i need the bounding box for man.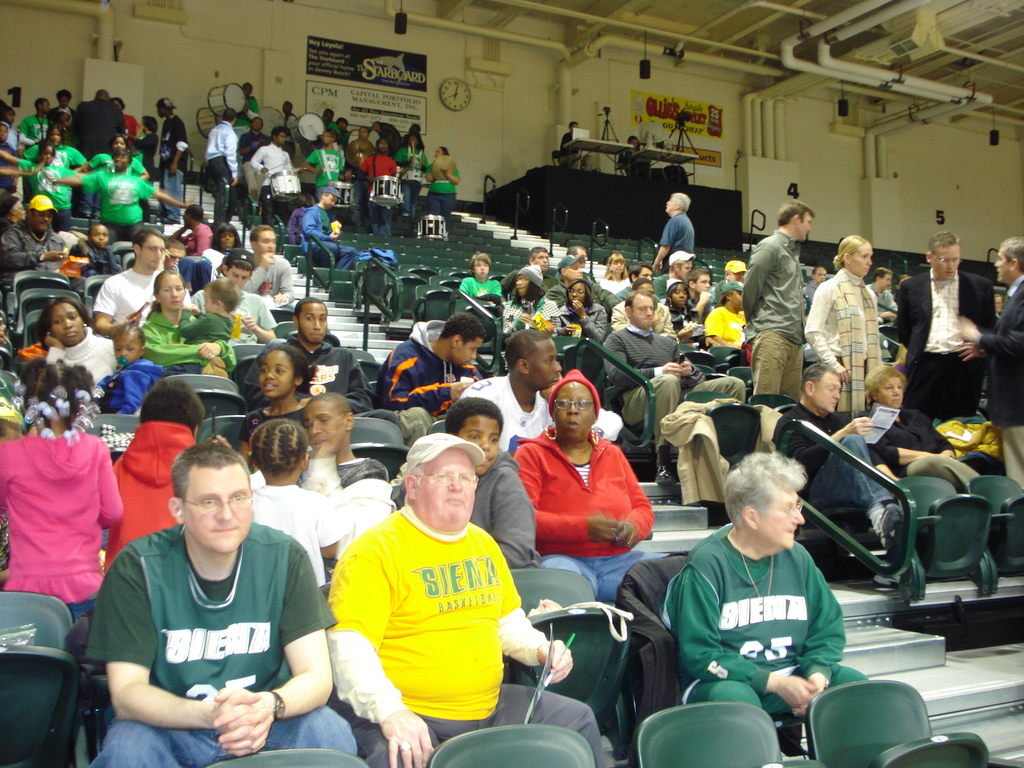
Here it is: (x1=548, y1=253, x2=619, y2=327).
